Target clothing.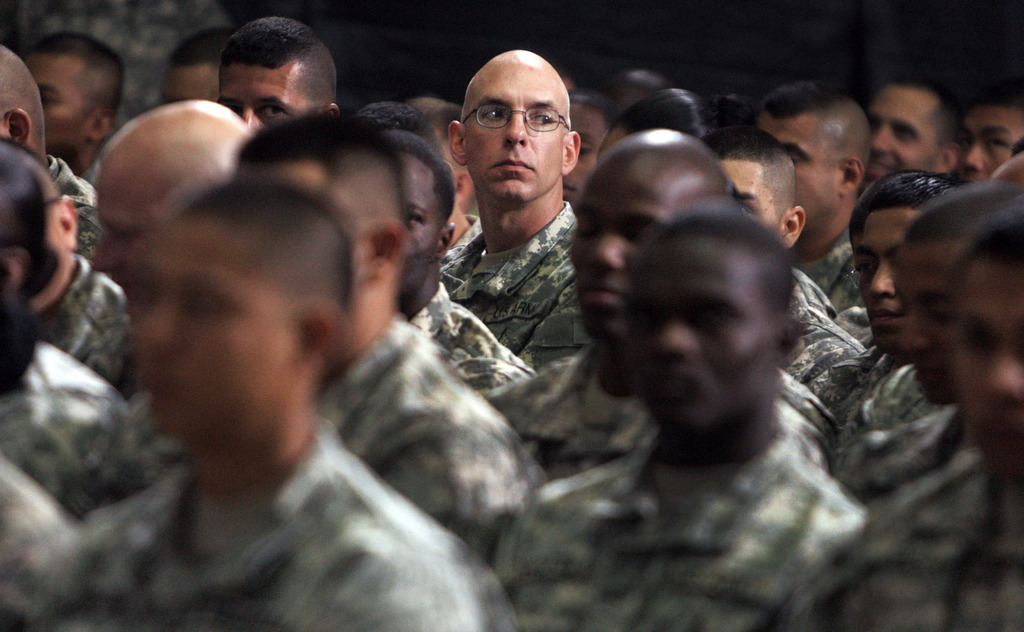
Target region: Rect(477, 358, 824, 484).
